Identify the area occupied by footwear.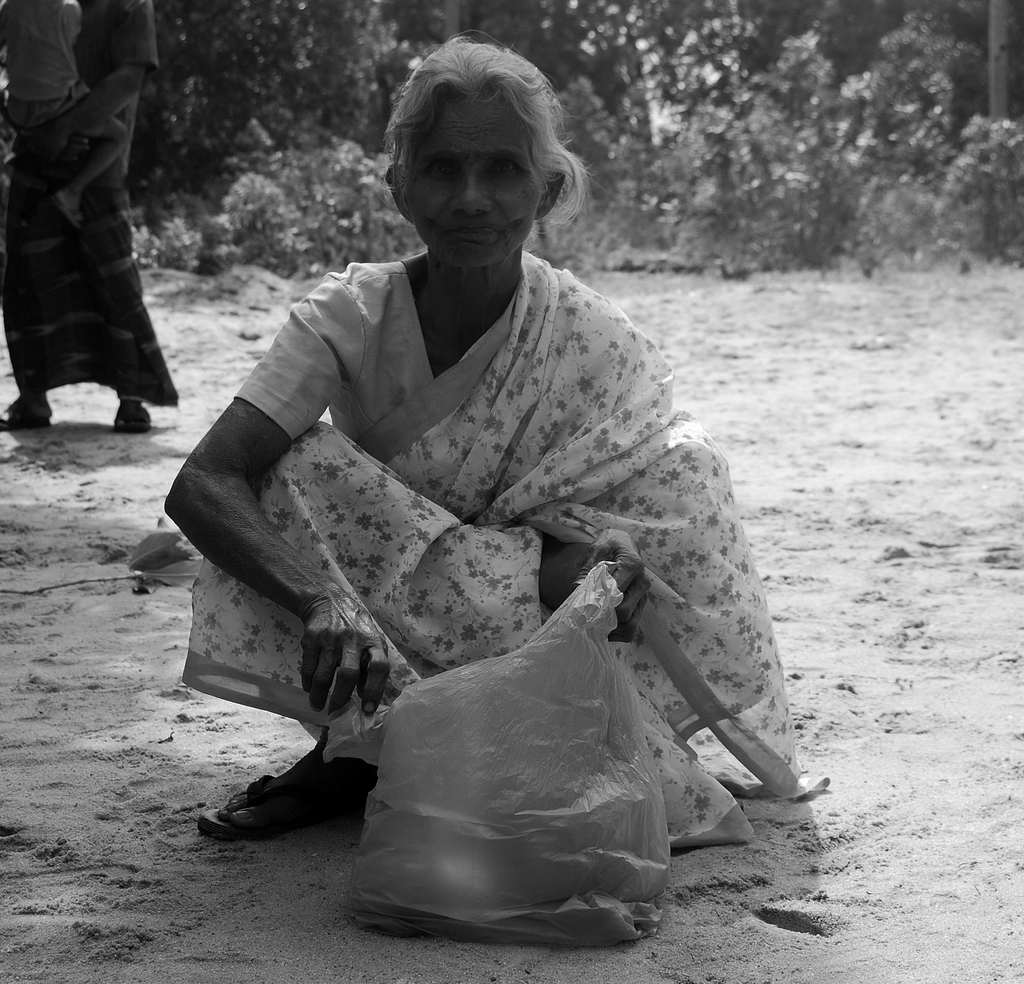
Area: pyautogui.locateOnScreen(0, 394, 54, 436).
